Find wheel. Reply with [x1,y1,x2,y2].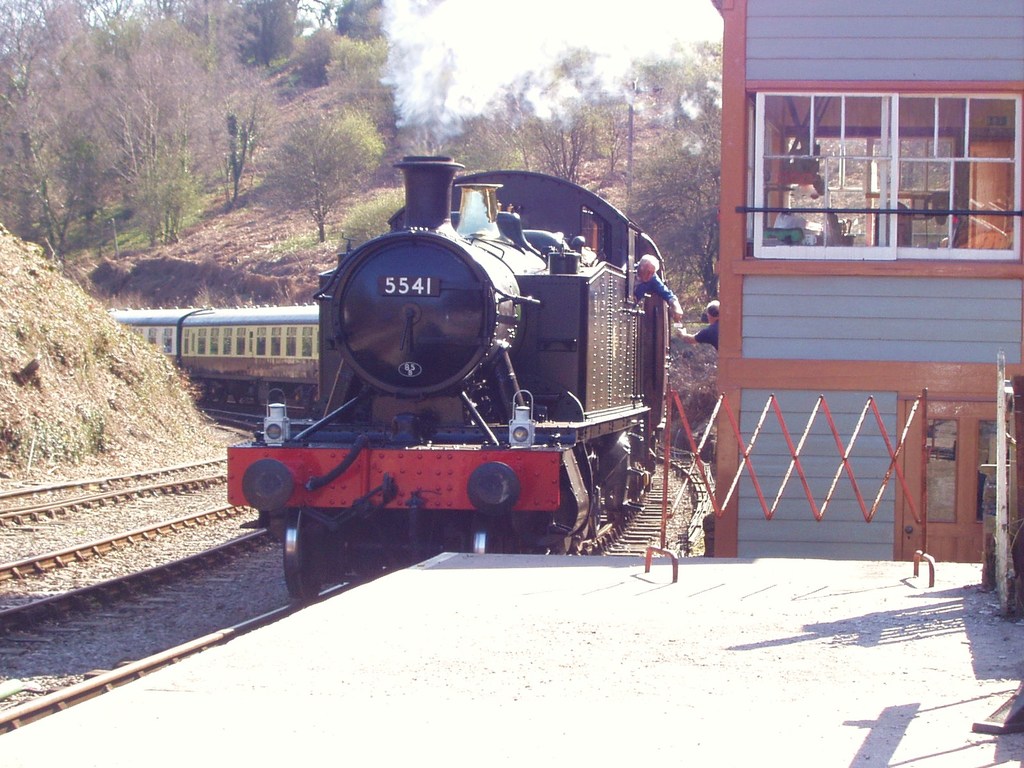
[472,516,505,556].
